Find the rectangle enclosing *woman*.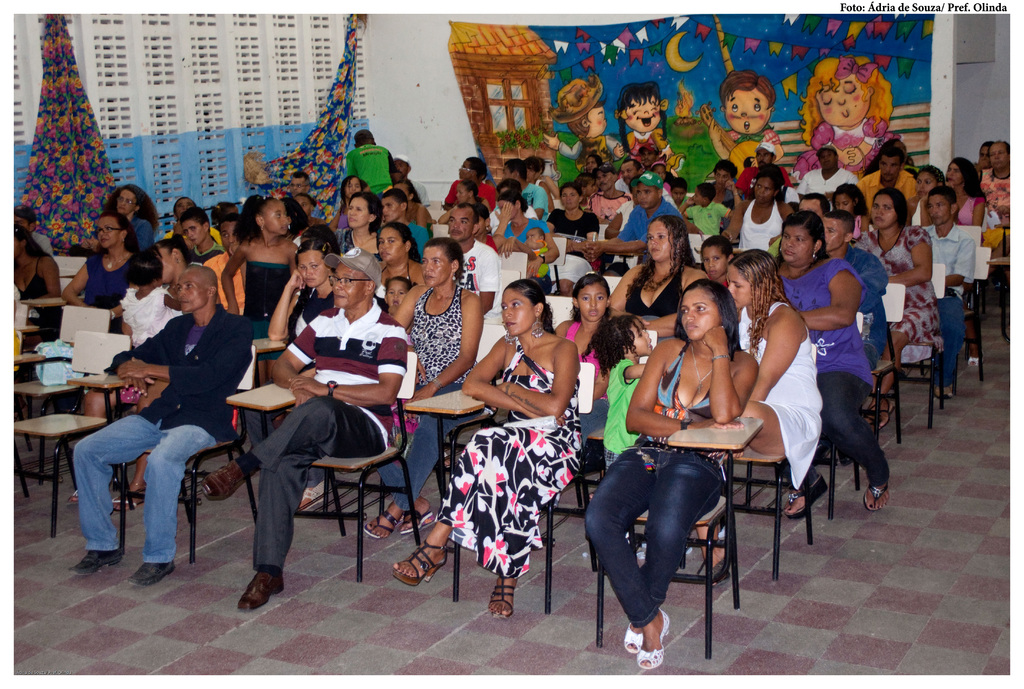
9:224:60:325.
